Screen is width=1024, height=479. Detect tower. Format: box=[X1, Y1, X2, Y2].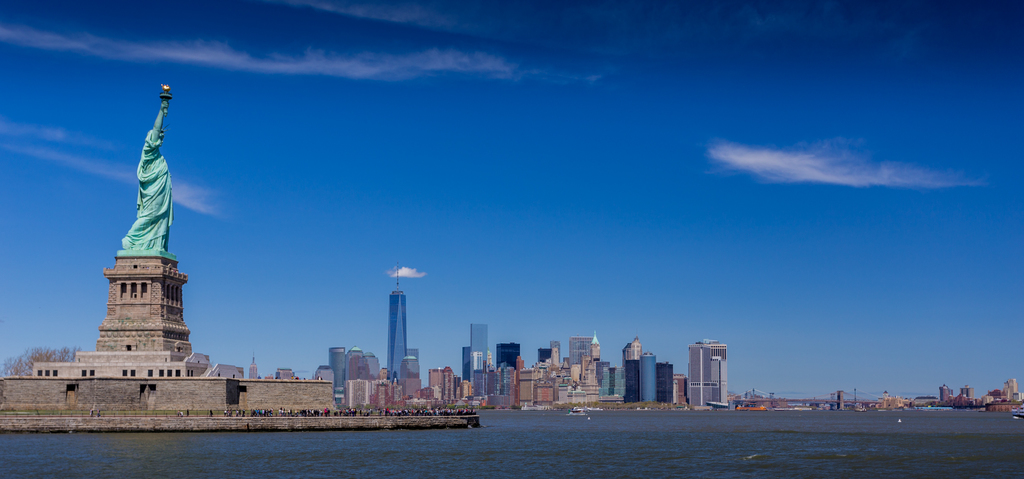
box=[402, 355, 423, 403].
